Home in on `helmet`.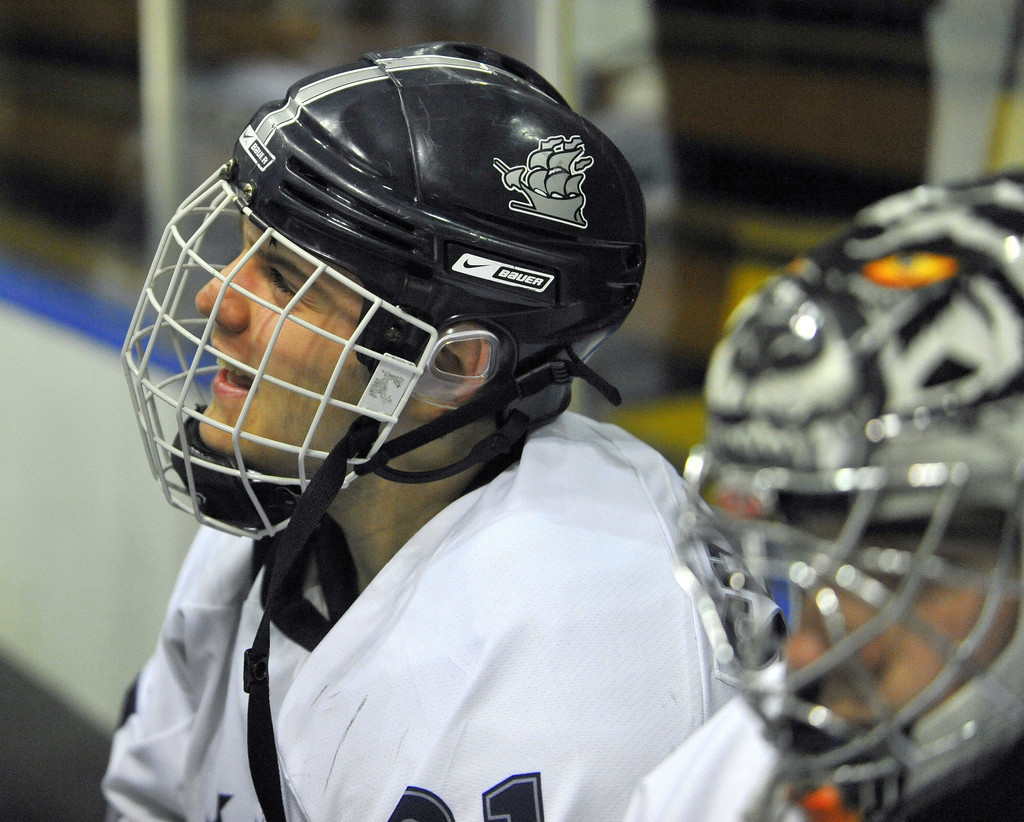
Homed in at <box>118,35,650,821</box>.
